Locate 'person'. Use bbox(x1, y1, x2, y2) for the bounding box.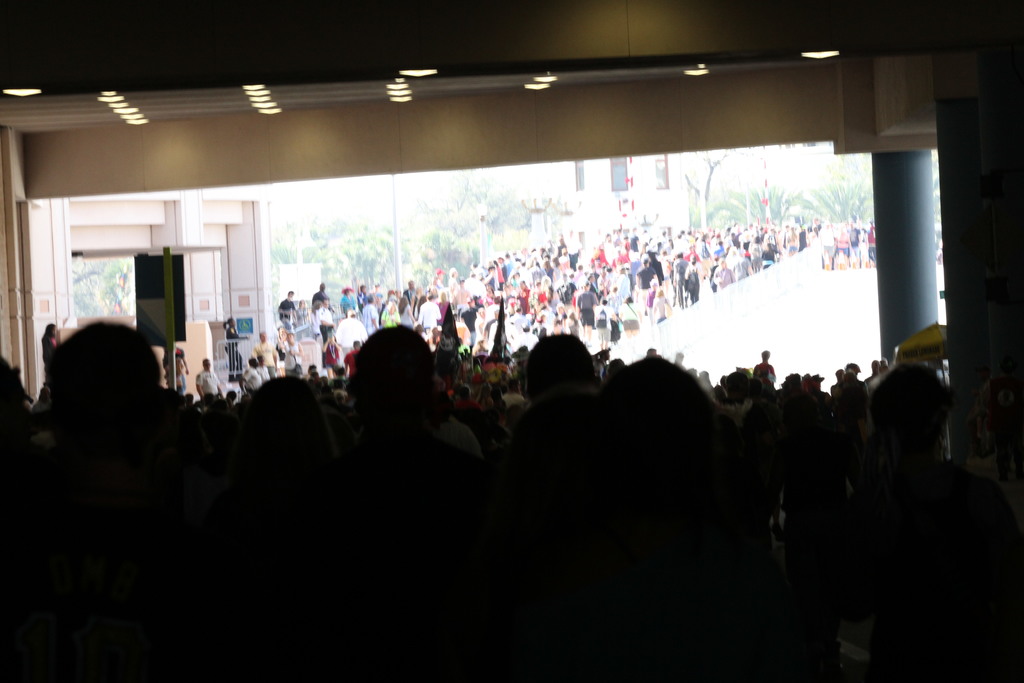
bbox(336, 303, 451, 509).
